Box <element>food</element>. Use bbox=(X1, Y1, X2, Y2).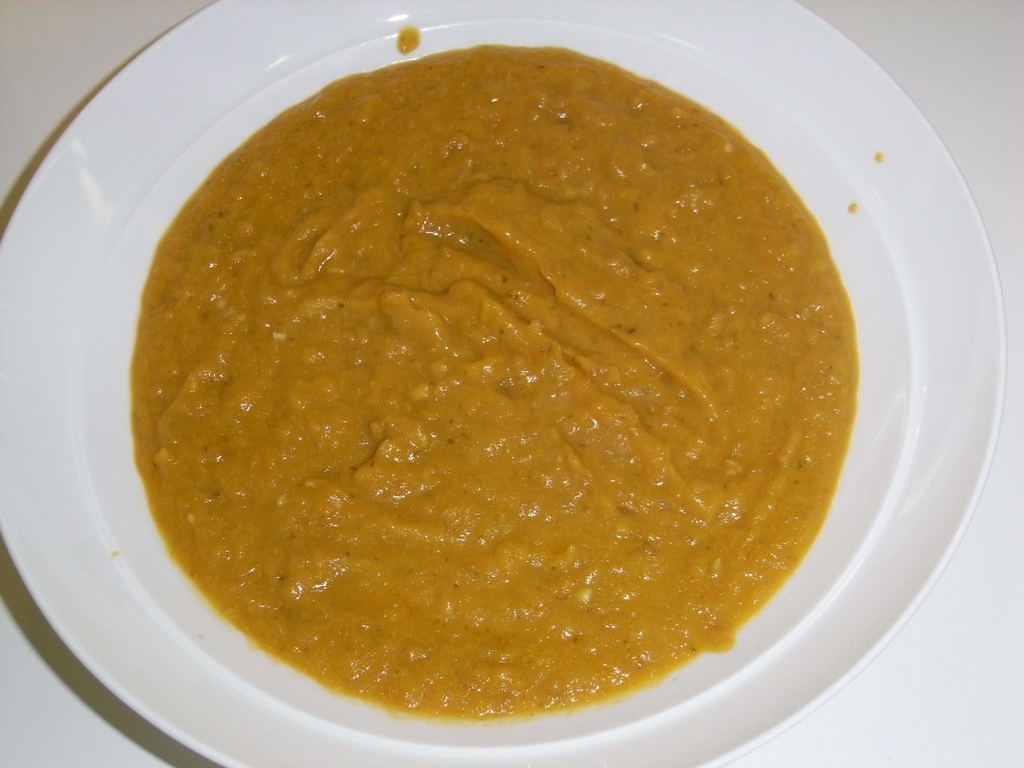
bbox=(131, 45, 868, 743).
